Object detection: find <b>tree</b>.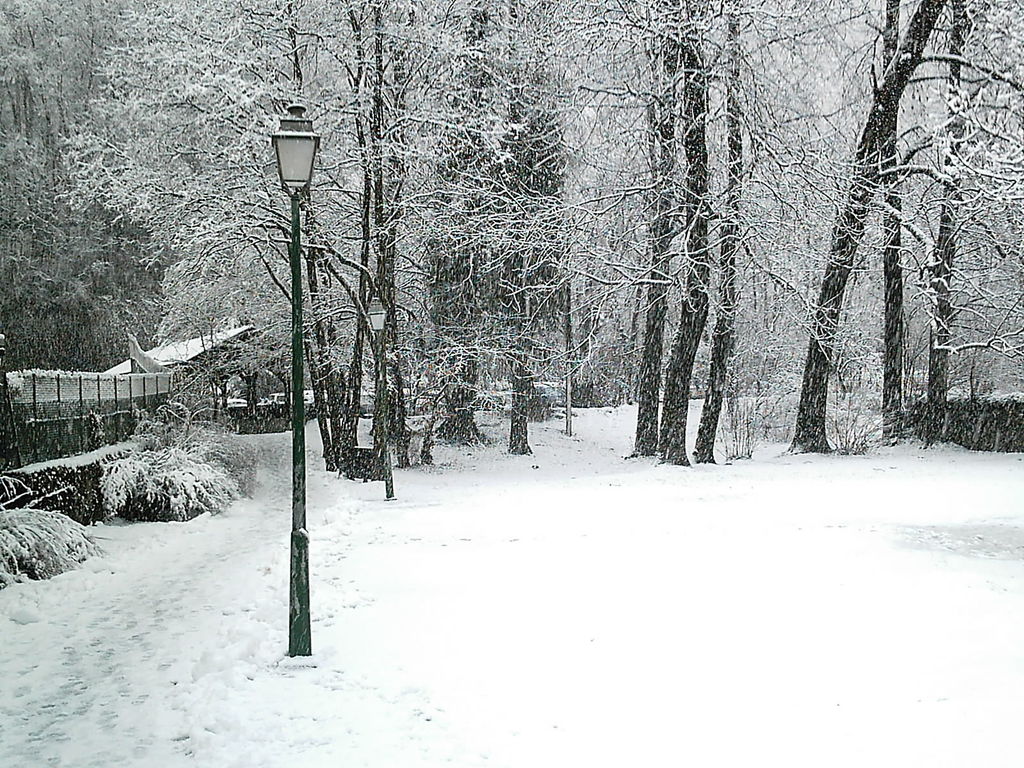
select_region(535, 0, 737, 446).
